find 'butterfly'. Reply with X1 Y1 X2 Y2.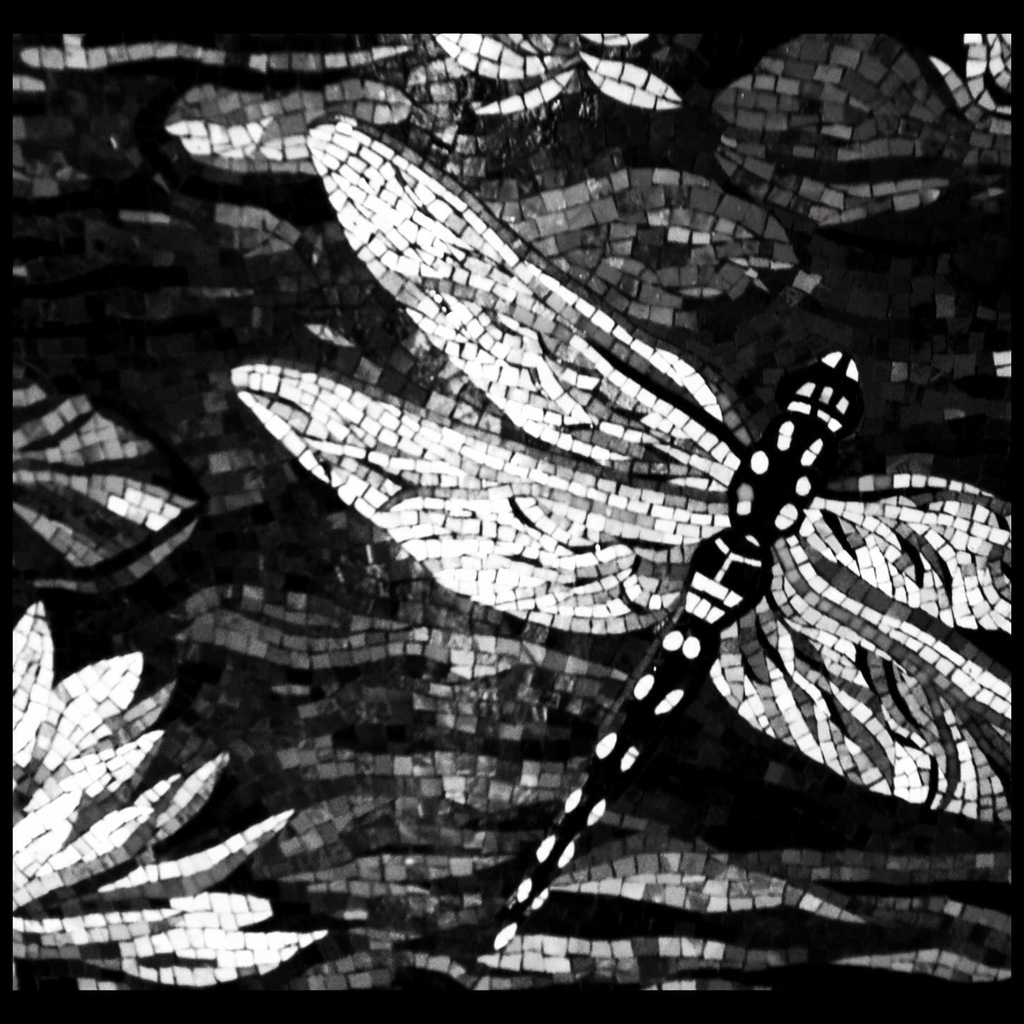
226 115 1014 954.
